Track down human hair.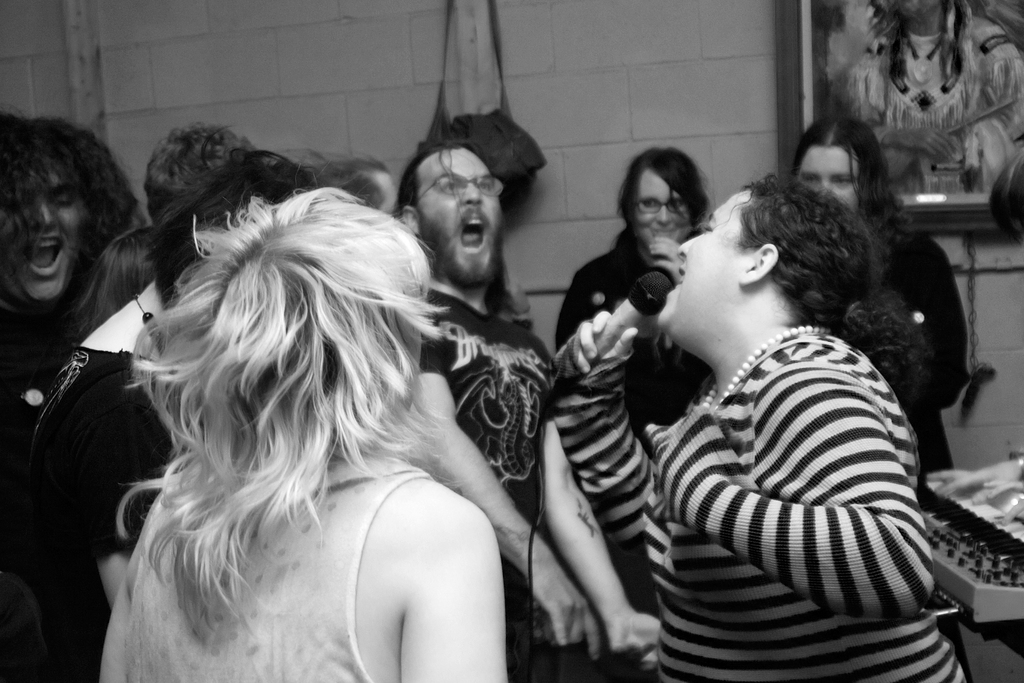
Tracked to 615 145 714 241.
